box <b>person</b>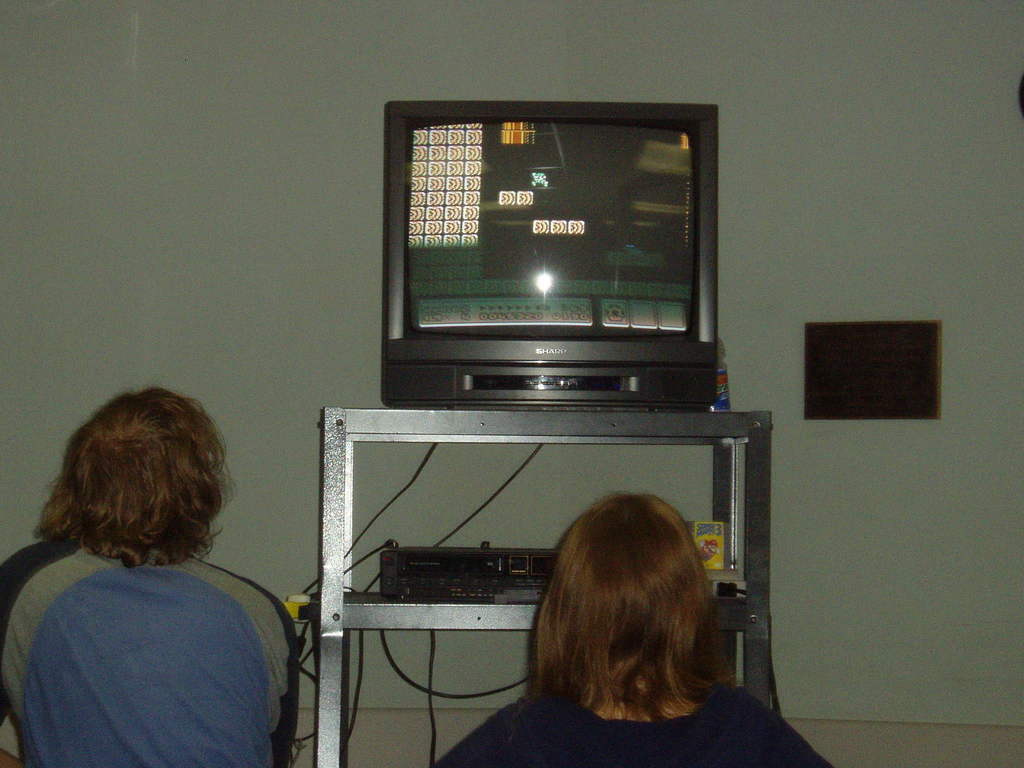
left=13, top=381, right=302, bottom=748
